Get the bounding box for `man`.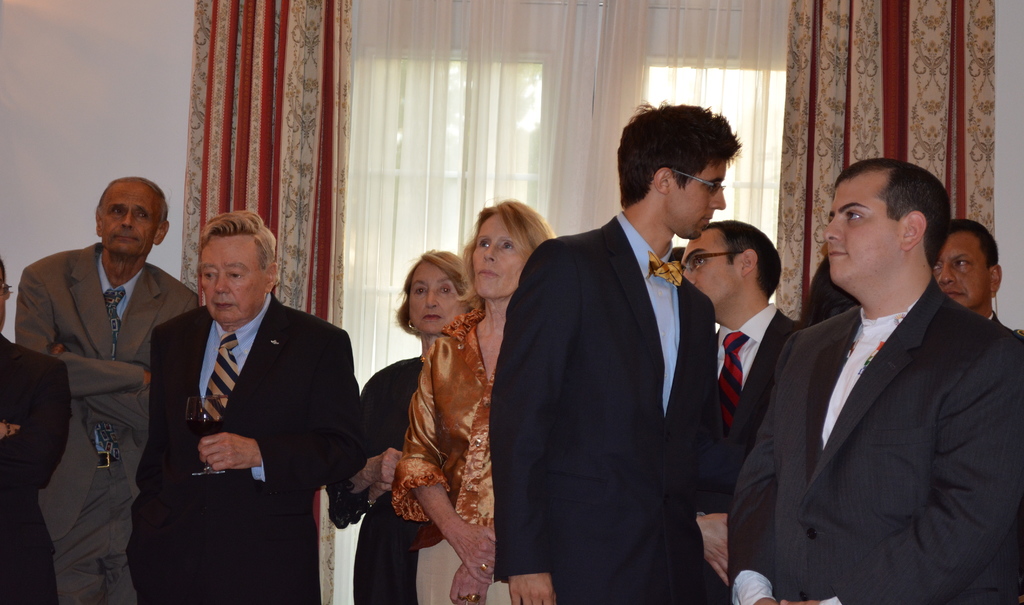
13:174:205:604.
